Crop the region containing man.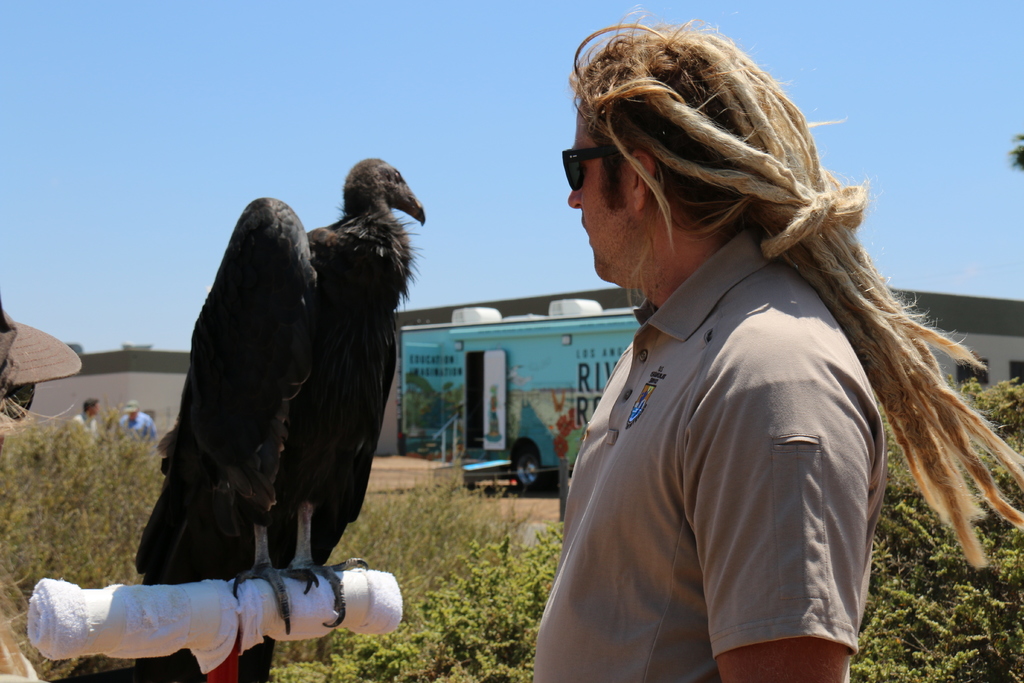
Crop region: 122 402 159 443.
